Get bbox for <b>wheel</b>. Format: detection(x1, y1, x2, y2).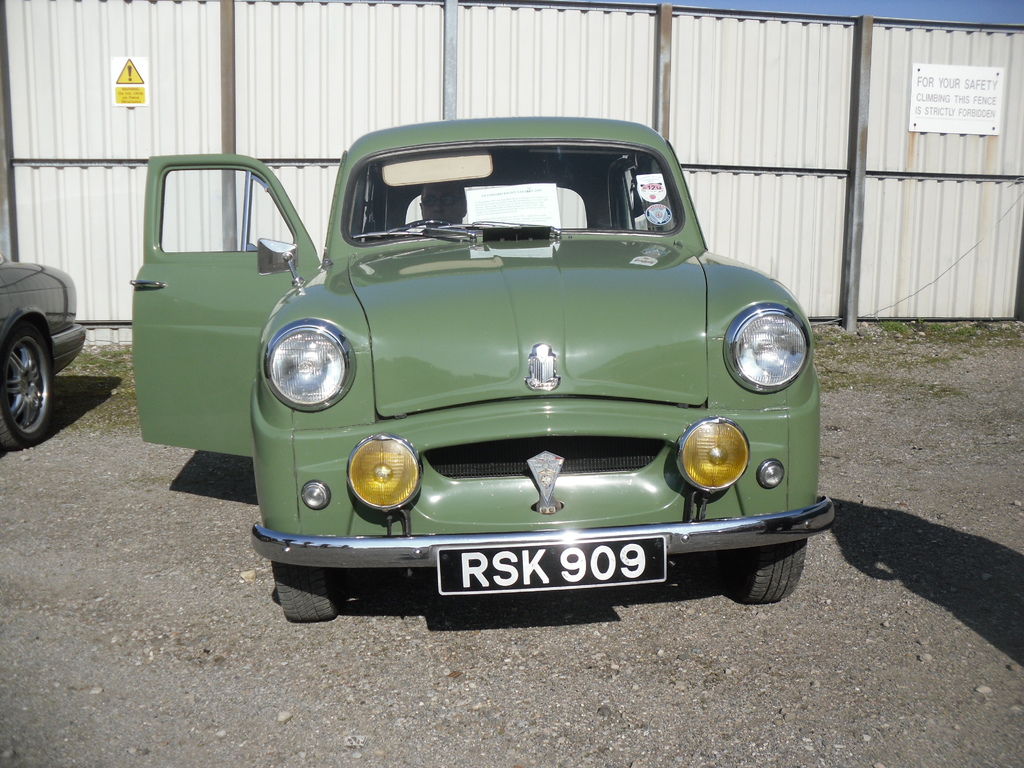
detection(736, 534, 805, 605).
